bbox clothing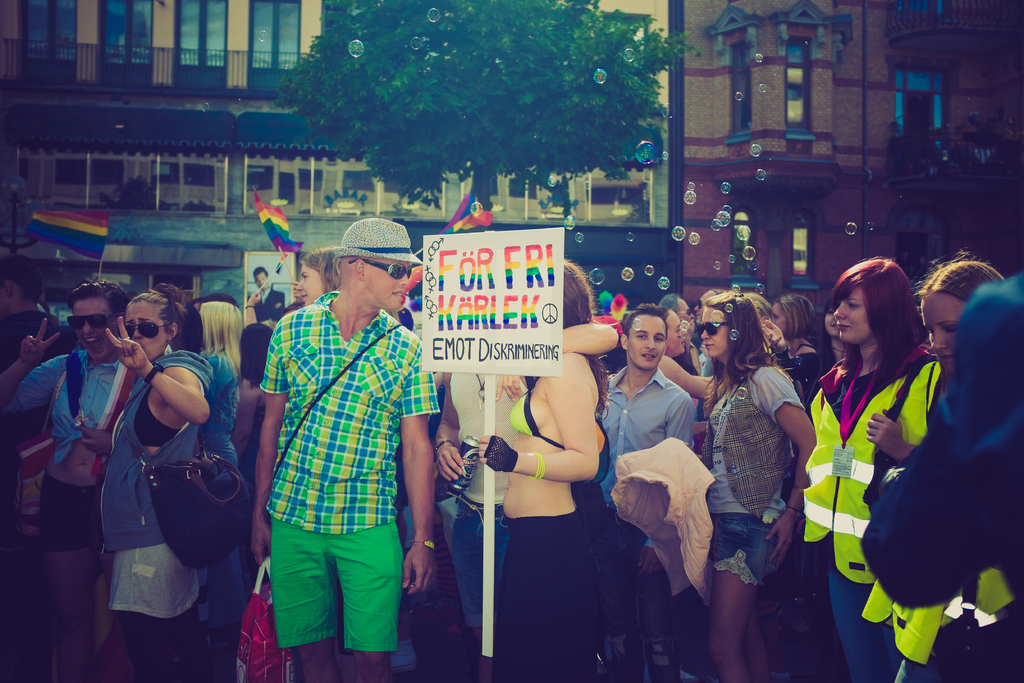
x1=261 y1=267 x2=433 y2=671
